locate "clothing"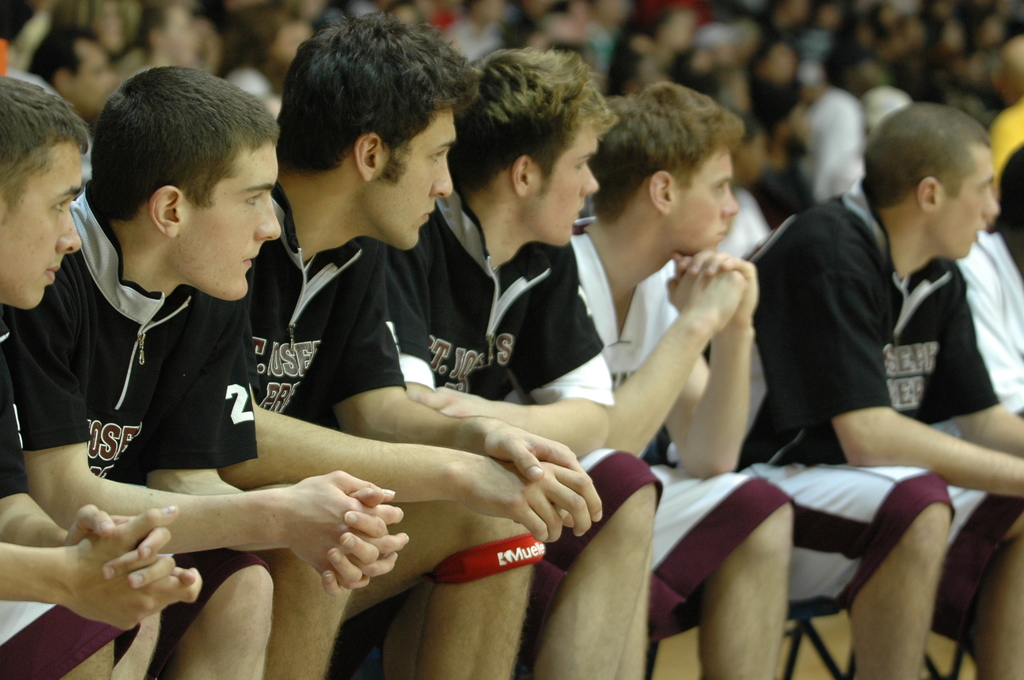
bbox=(218, 186, 406, 468)
